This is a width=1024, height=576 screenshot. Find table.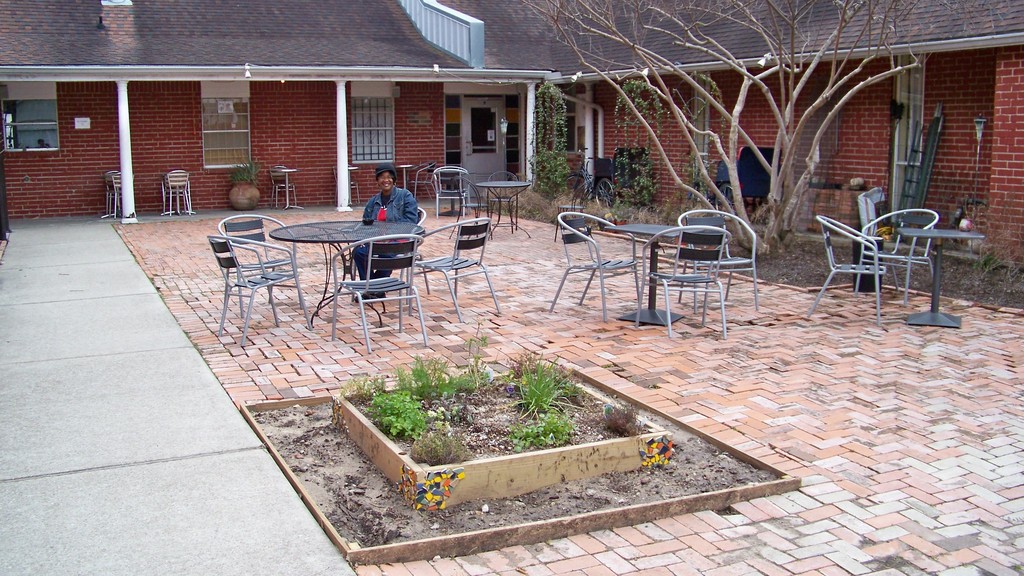
Bounding box: 899 227 983 326.
